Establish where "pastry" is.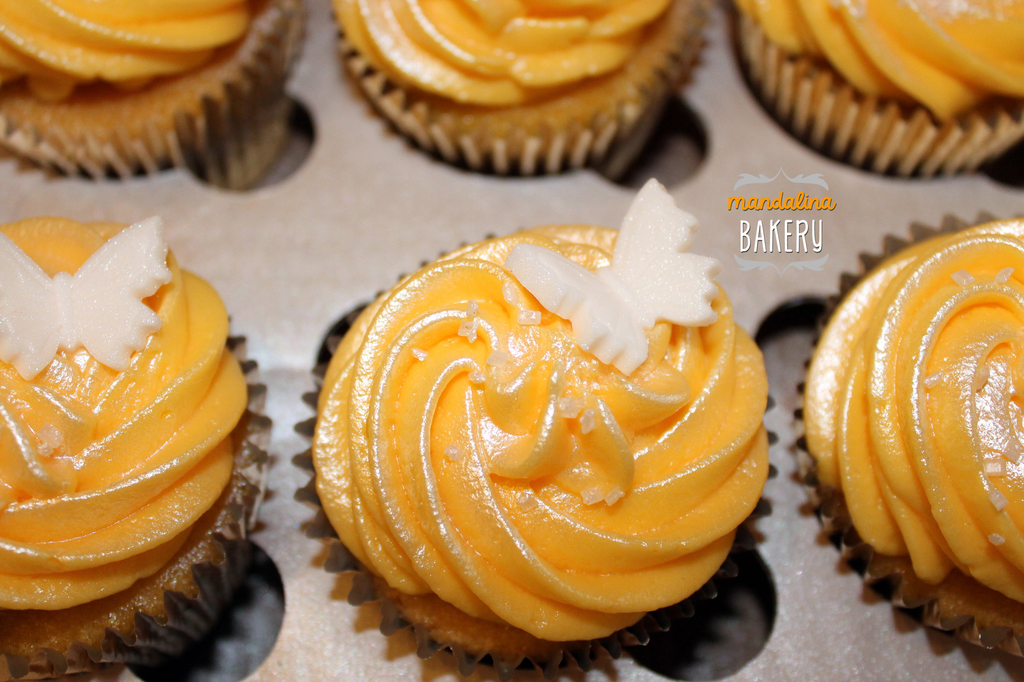
Established at 338/205/769/676.
